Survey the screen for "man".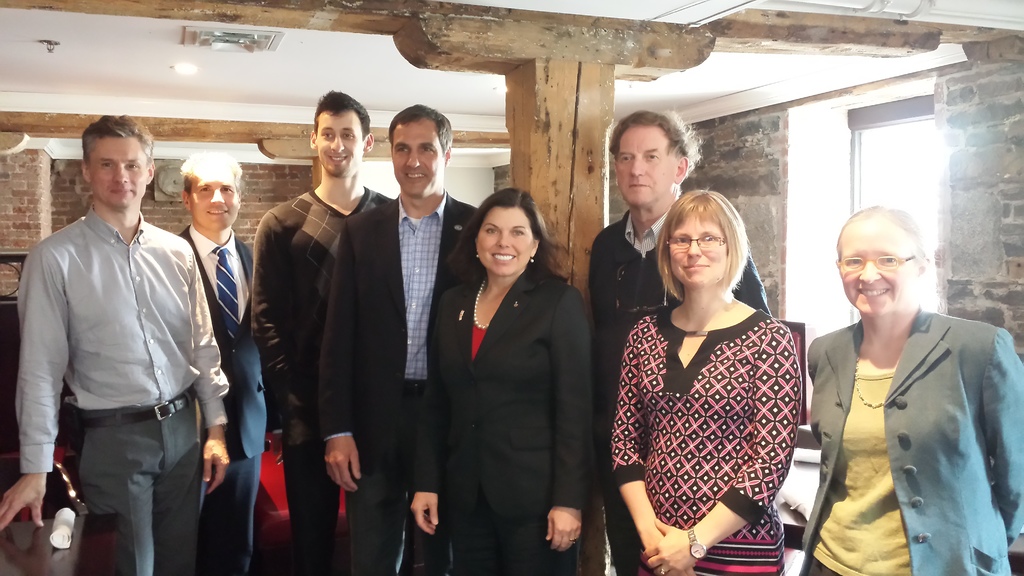
Survey found: (left=319, top=100, right=486, bottom=575).
